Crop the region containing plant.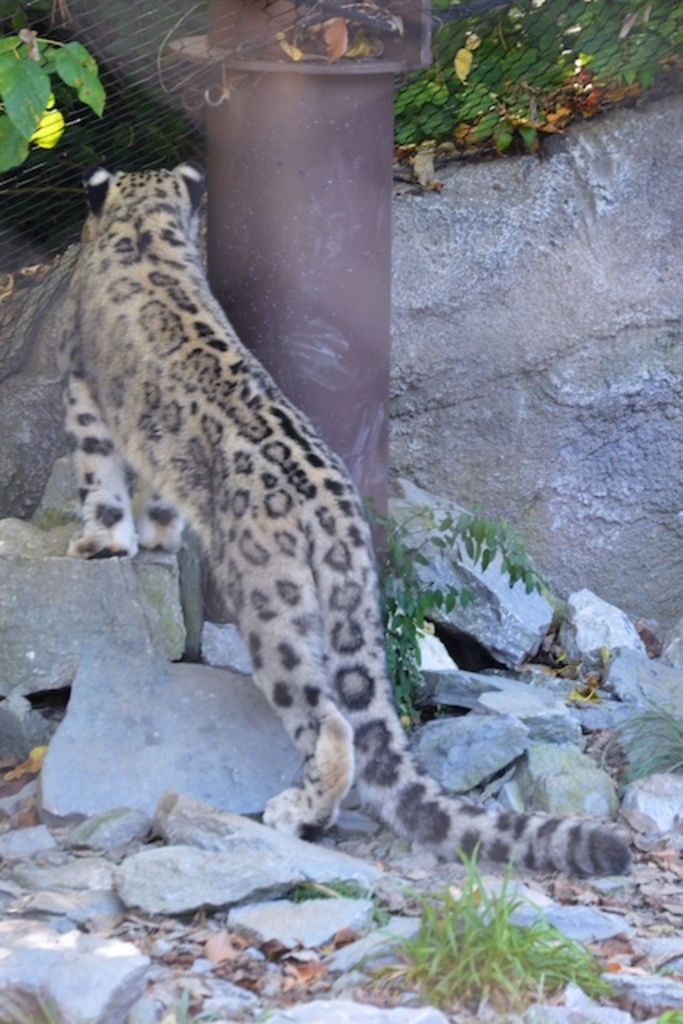
Crop region: [585,690,681,795].
